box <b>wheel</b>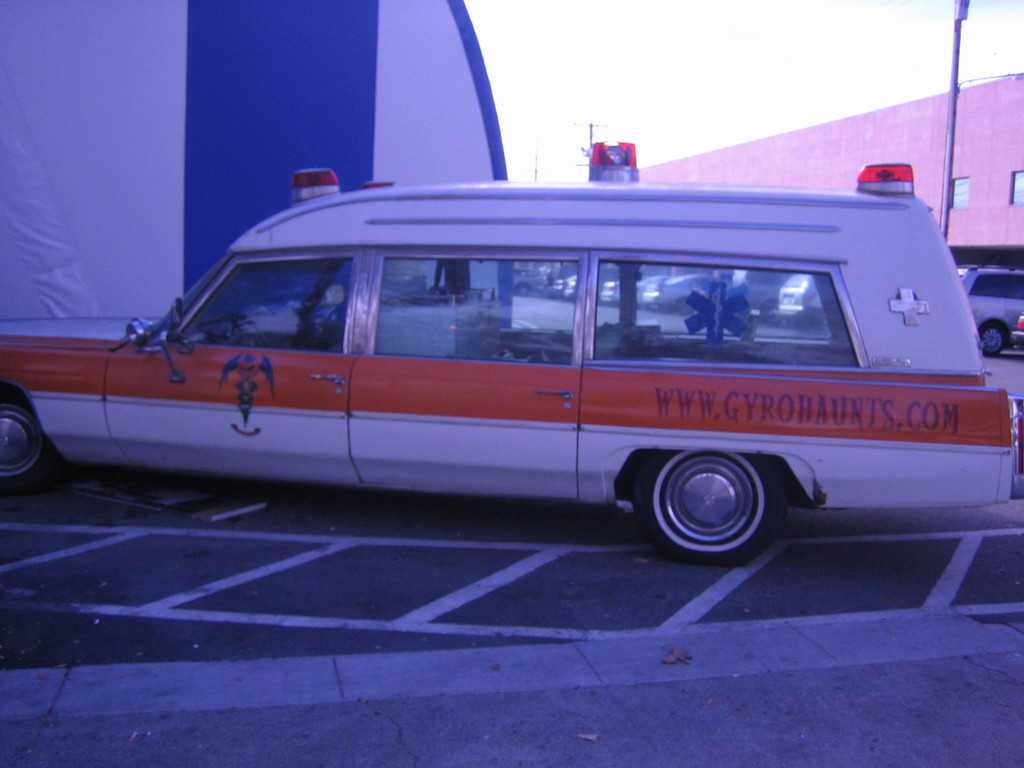
(x1=979, y1=321, x2=1006, y2=358)
